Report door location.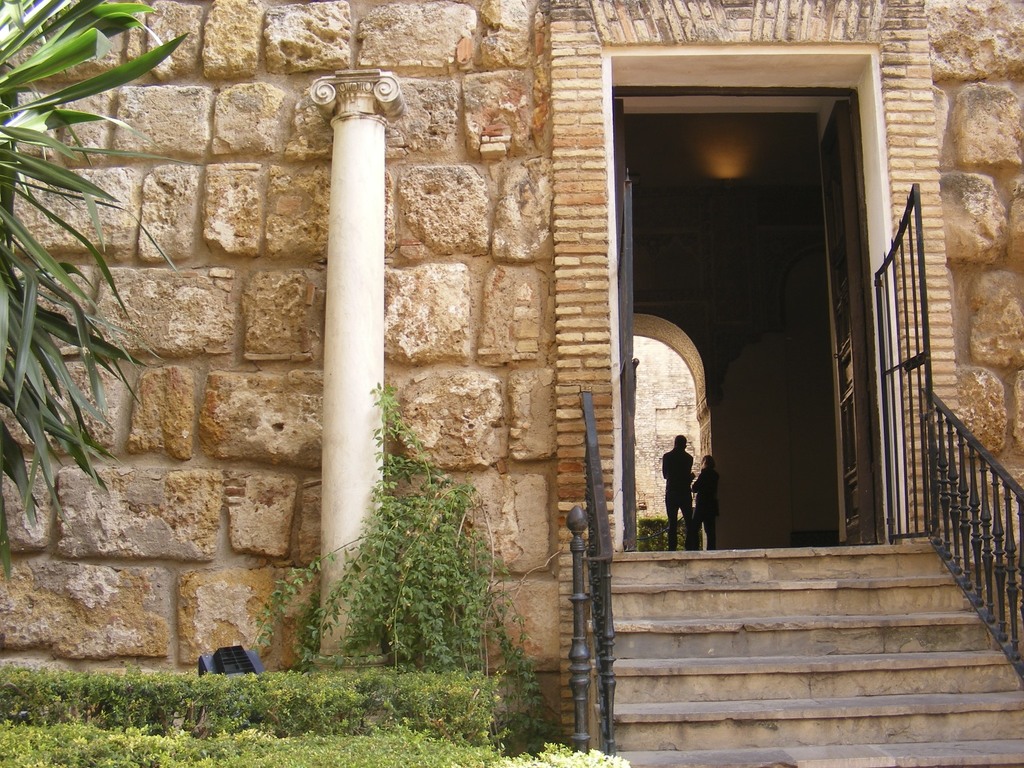
Report: (616,99,639,550).
